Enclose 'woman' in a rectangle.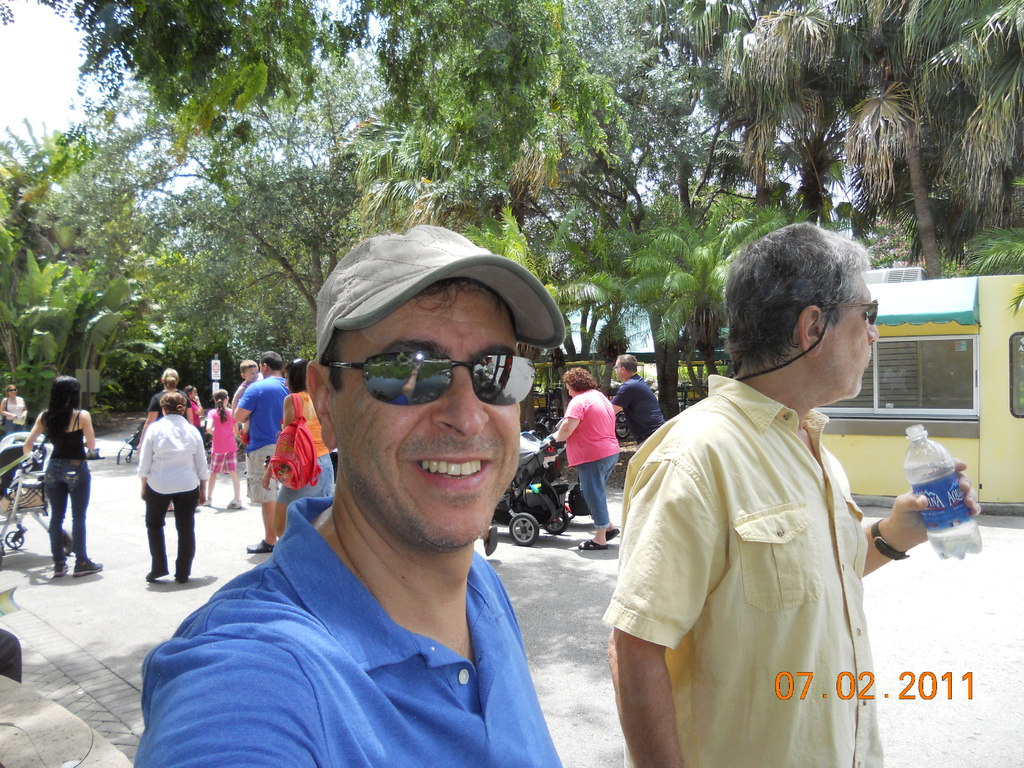
538 365 621 553.
